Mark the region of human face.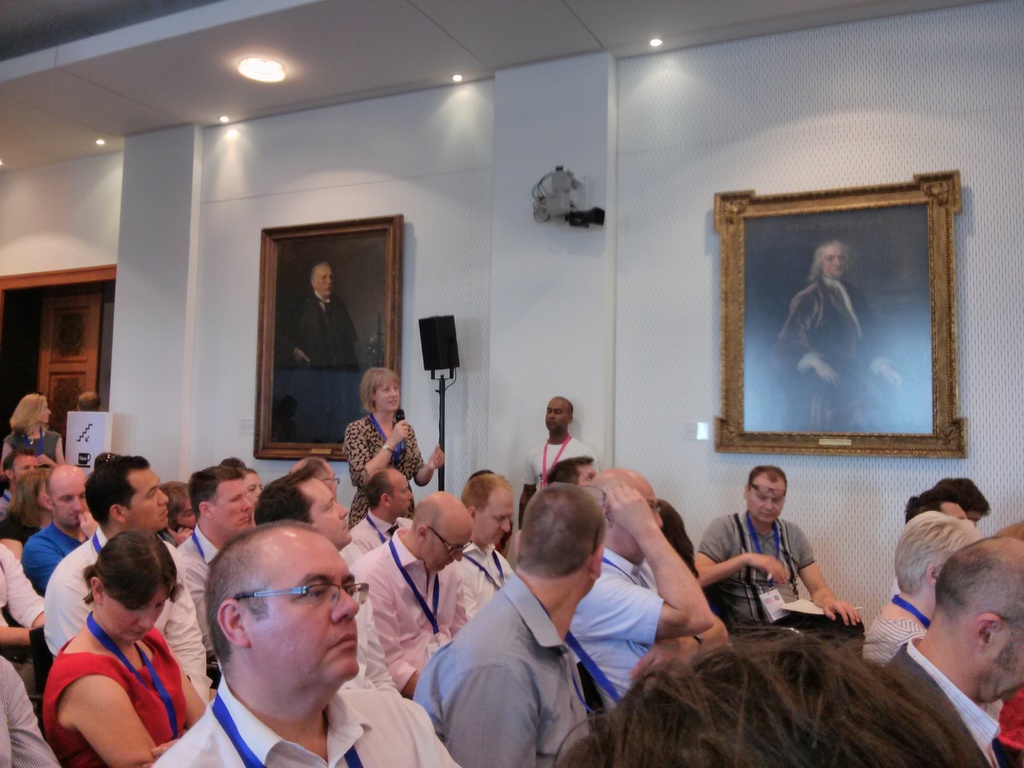
Region: <box>372,375,401,412</box>.
